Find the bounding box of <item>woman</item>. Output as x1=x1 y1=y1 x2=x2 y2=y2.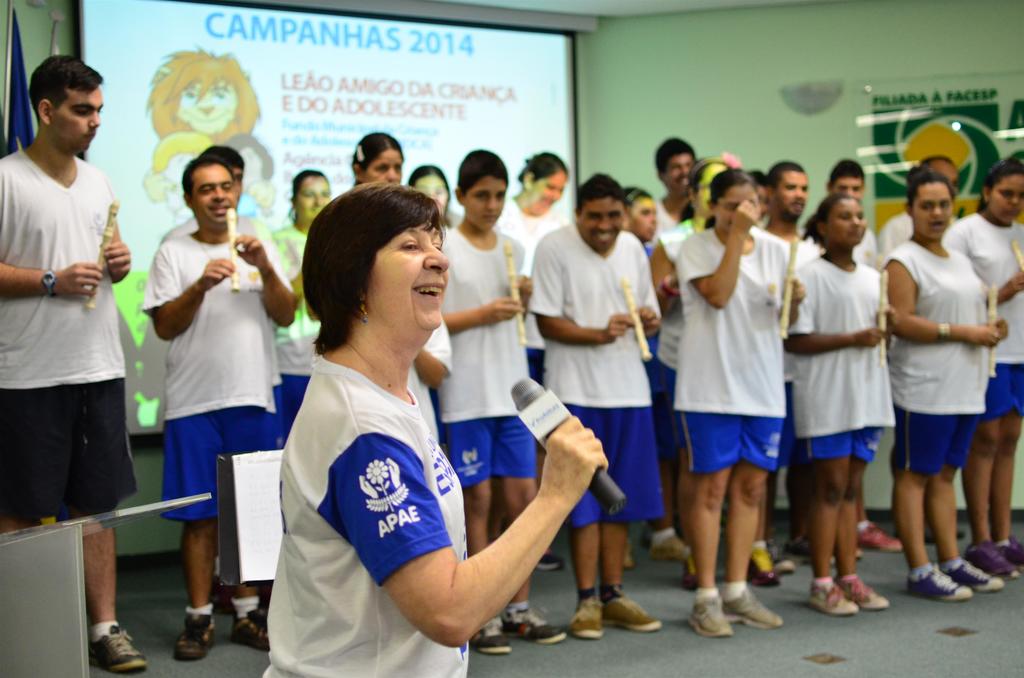
x1=266 y1=166 x2=346 y2=448.
